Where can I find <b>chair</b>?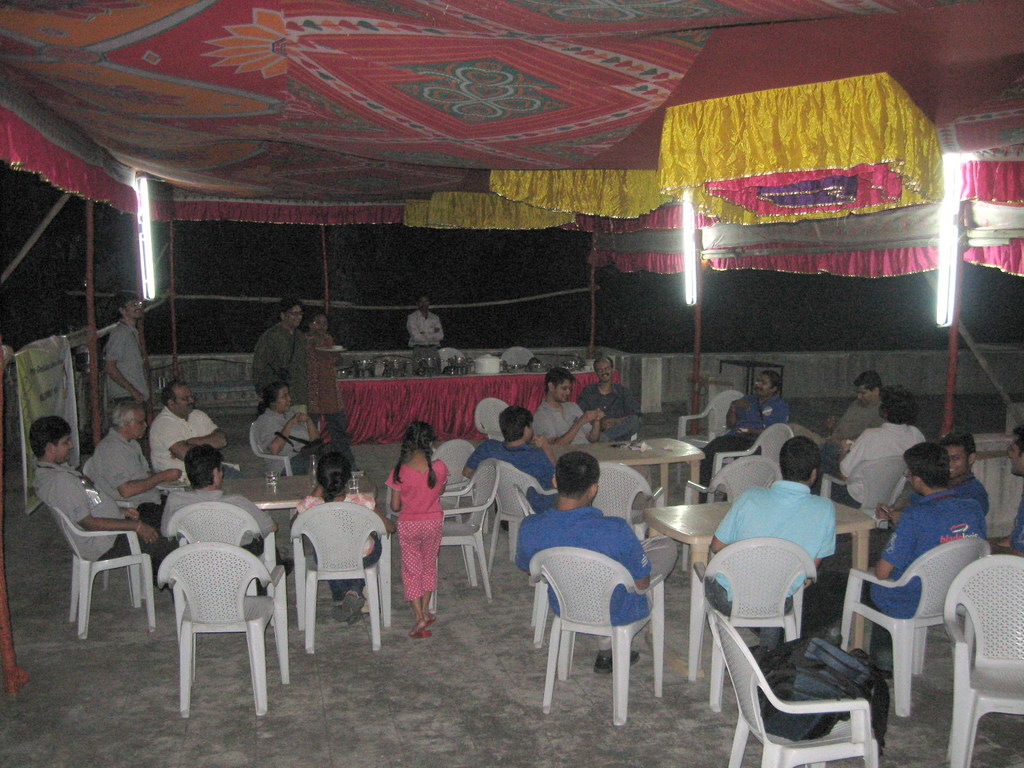
You can find it at 515, 486, 555, 648.
